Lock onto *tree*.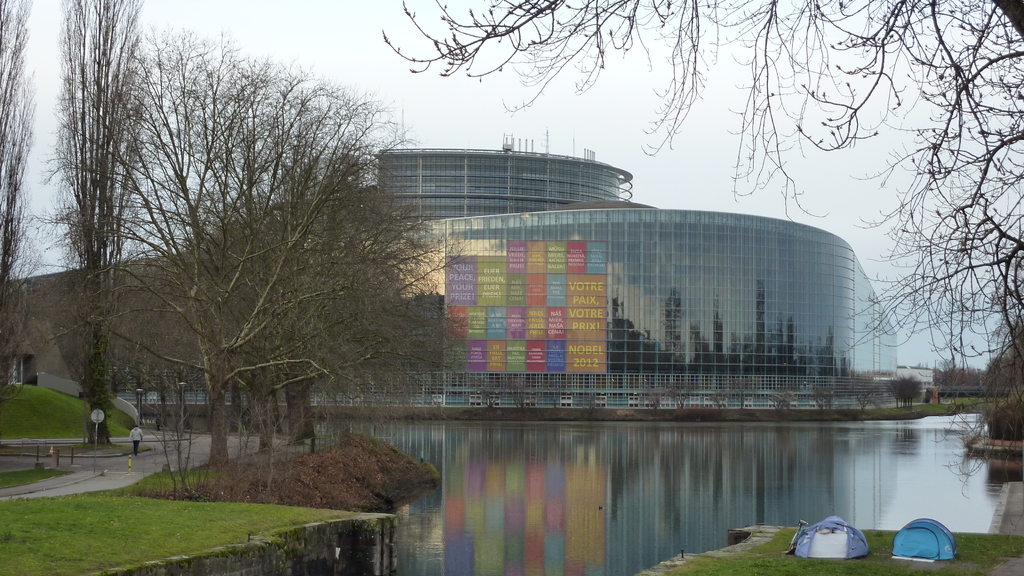
Locked: <box>808,388,837,412</box>.
